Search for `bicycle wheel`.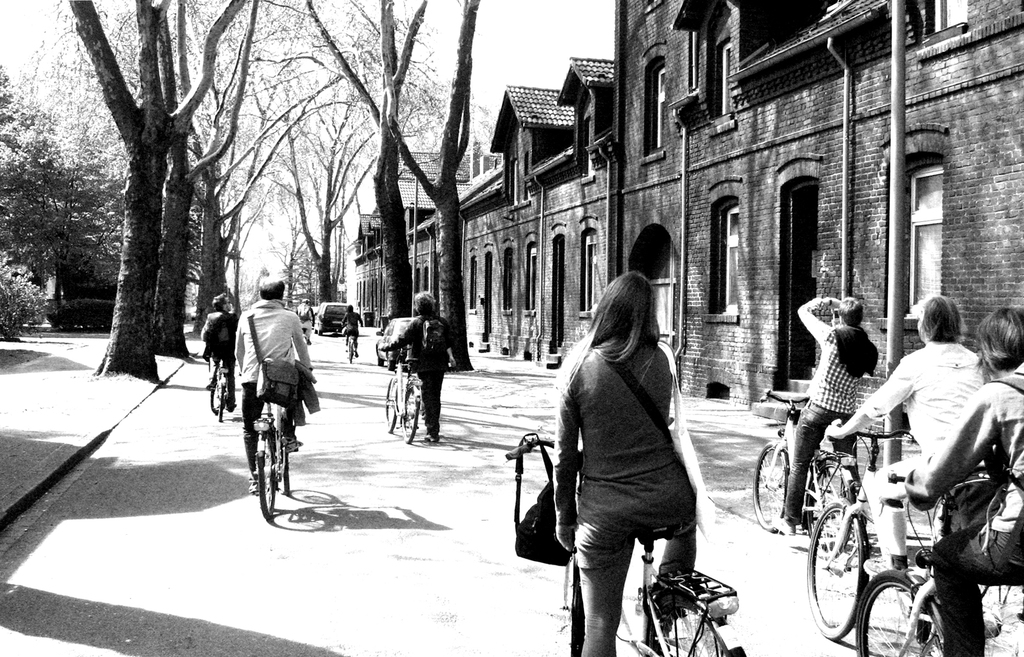
Found at (636,598,721,656).
